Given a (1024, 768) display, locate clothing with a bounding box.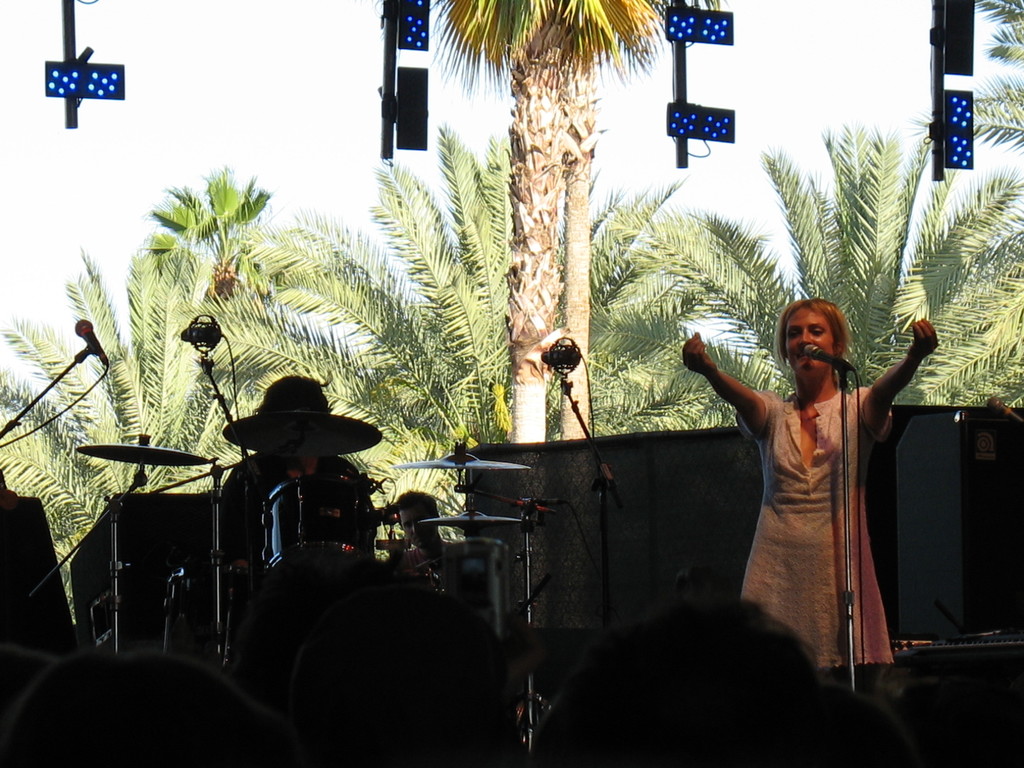
Located: [399, 540, 446, 589].
